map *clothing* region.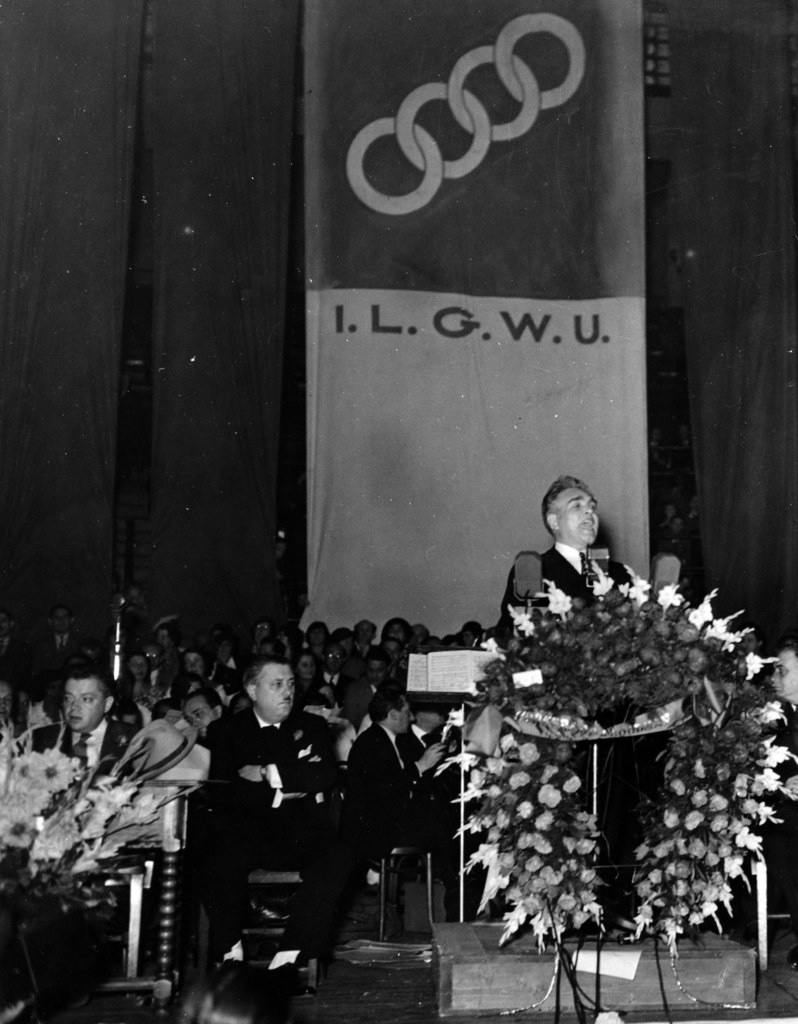
Mapped to <bbox>499, 543, 626, 650</bbox>.
